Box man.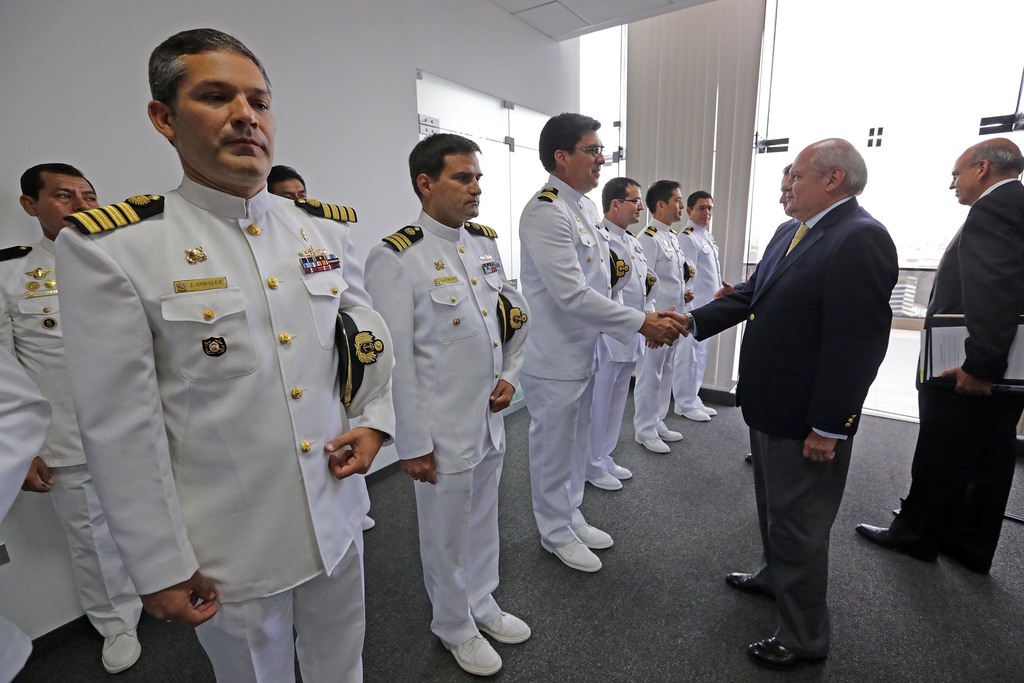
locate(0, 162, 120, 672).
